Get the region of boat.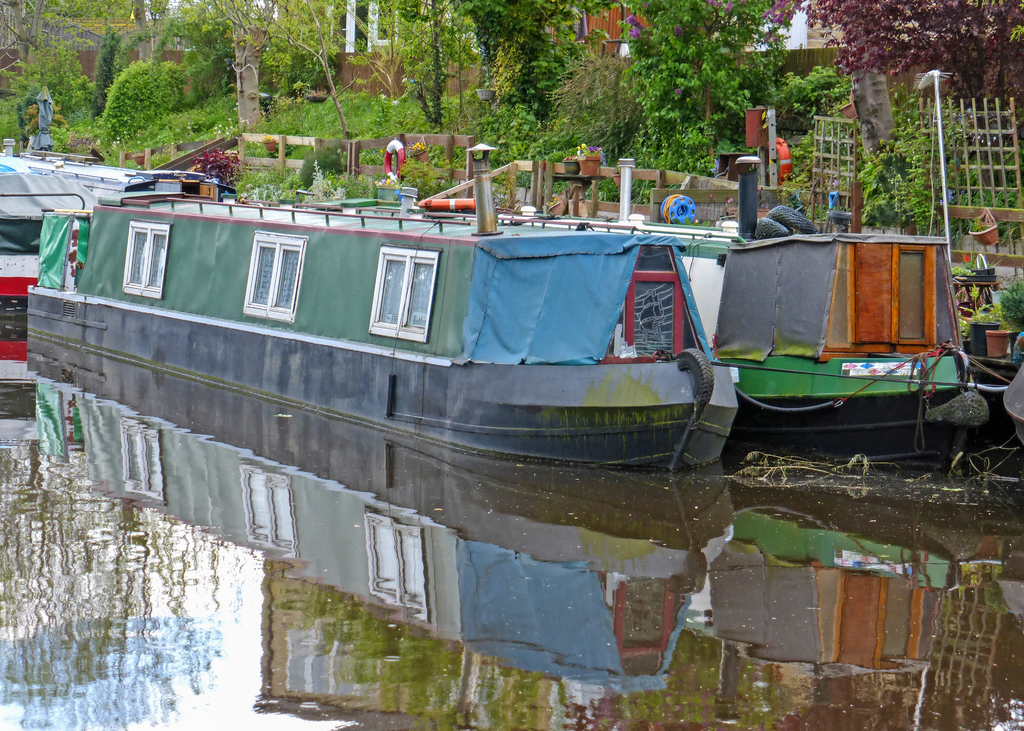
(x1=433, y1=167, x2=988, y2=468).
